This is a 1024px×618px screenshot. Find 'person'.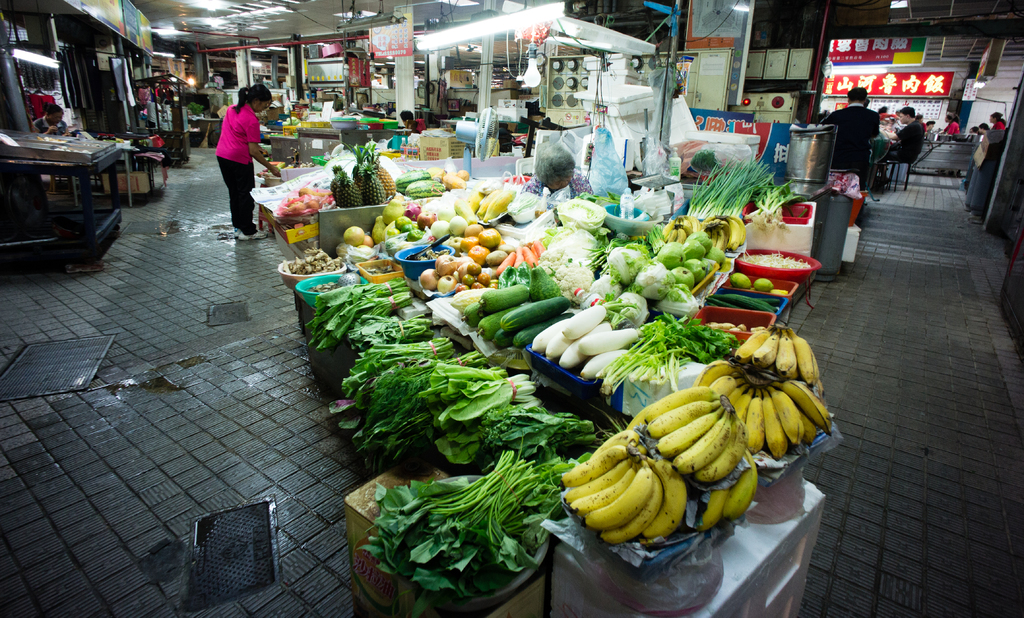
Bounding box: crop(403, 113, 426, 133).
